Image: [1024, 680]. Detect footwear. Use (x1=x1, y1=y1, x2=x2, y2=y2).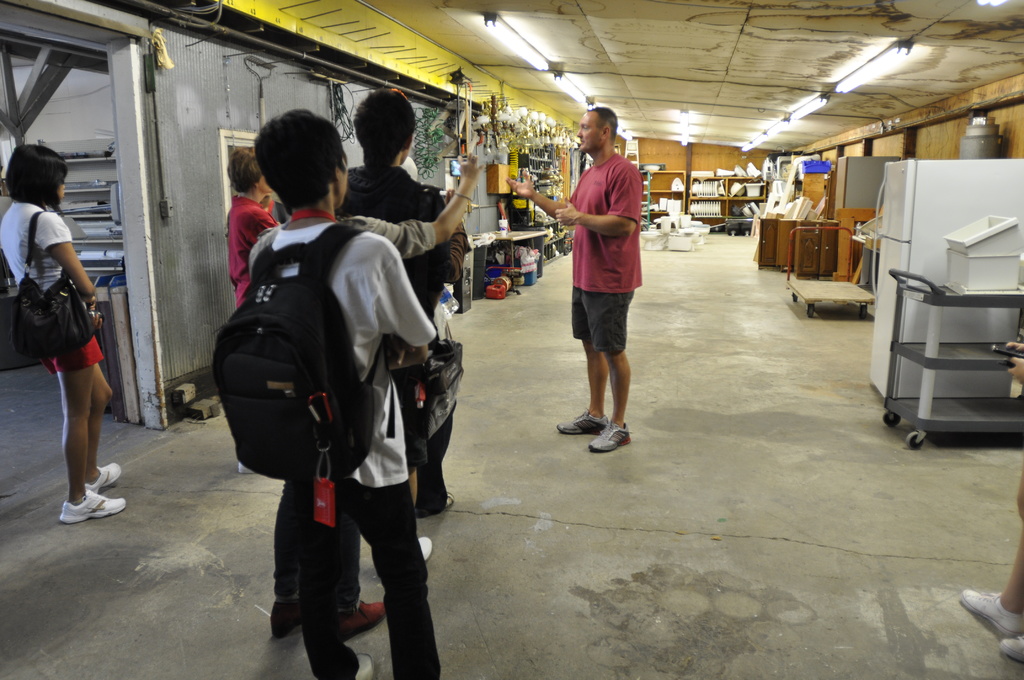
(x1=82, y1=464, x2=124, y2=496).
